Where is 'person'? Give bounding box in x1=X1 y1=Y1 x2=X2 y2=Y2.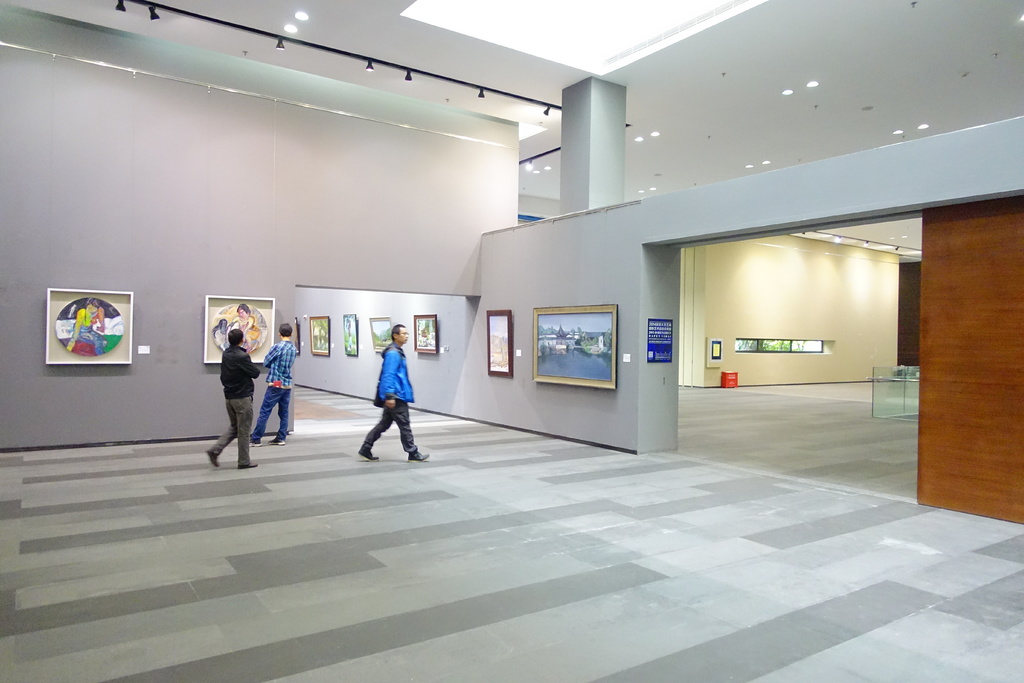
x1=256 y1=324 x2=298 y2=443.
